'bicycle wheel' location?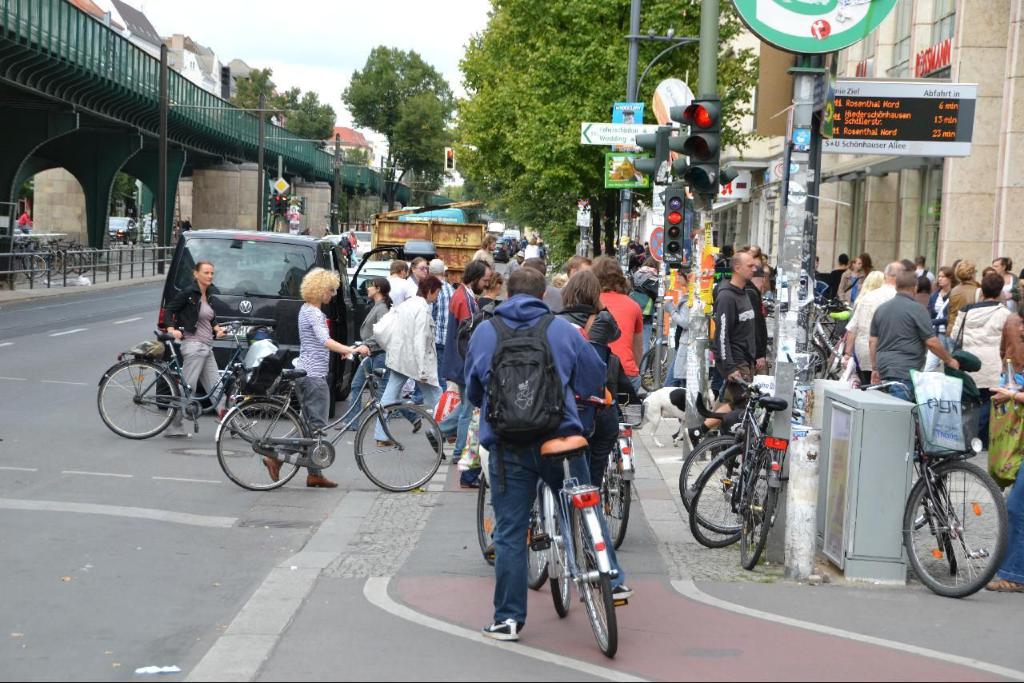
region(599, 434, 631, 553)
